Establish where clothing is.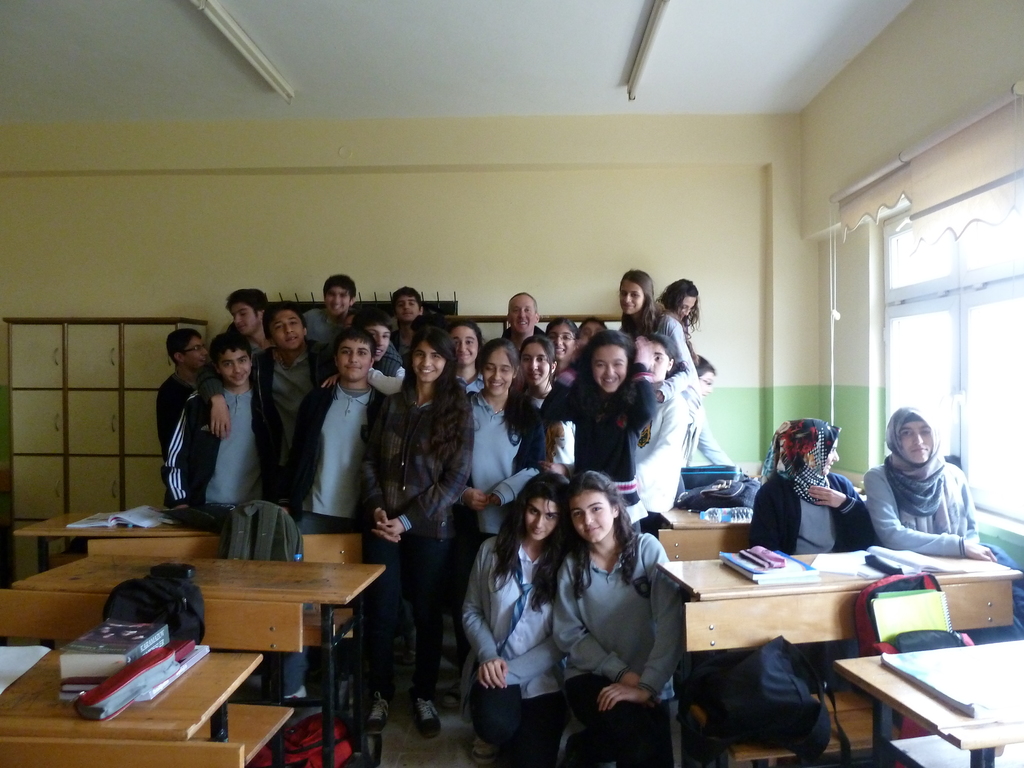
Established at {"left": 863, "top": 468, "right": 980, "bottom": 560}.
